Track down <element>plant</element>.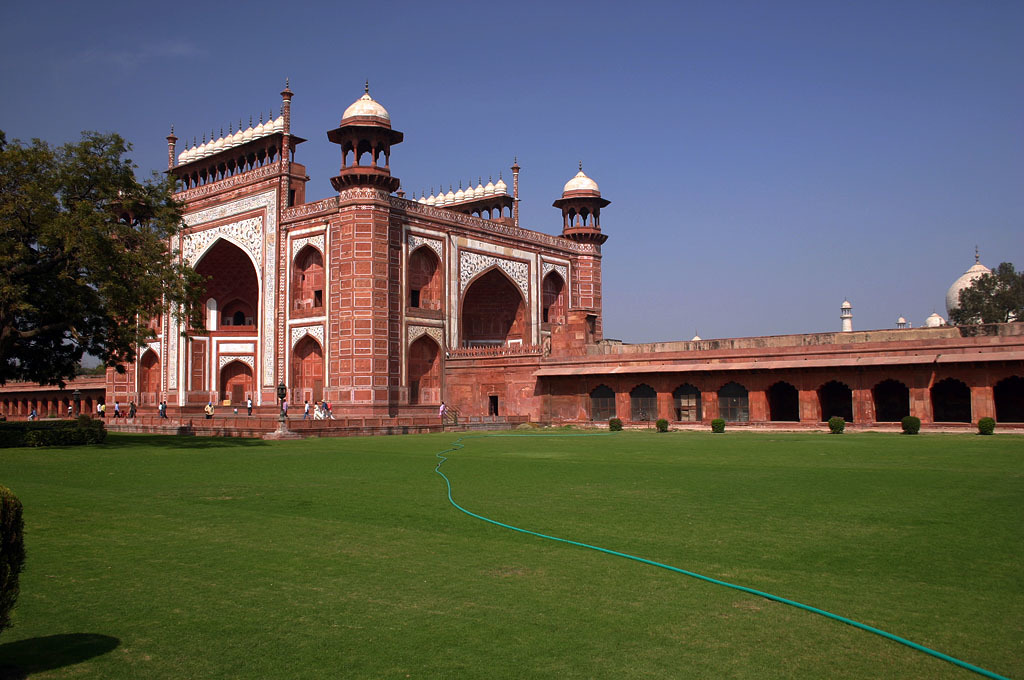
Tracked to crop(979, 416, 998, 436).
